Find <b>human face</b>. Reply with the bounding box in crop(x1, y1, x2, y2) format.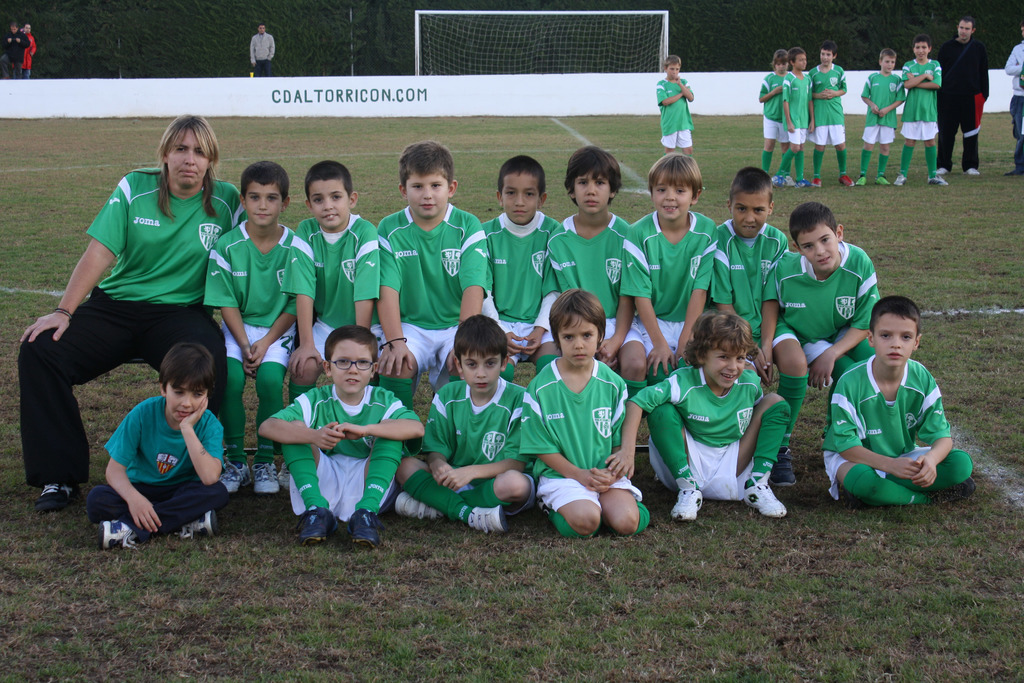
crop(499, 172, 540, 226).
